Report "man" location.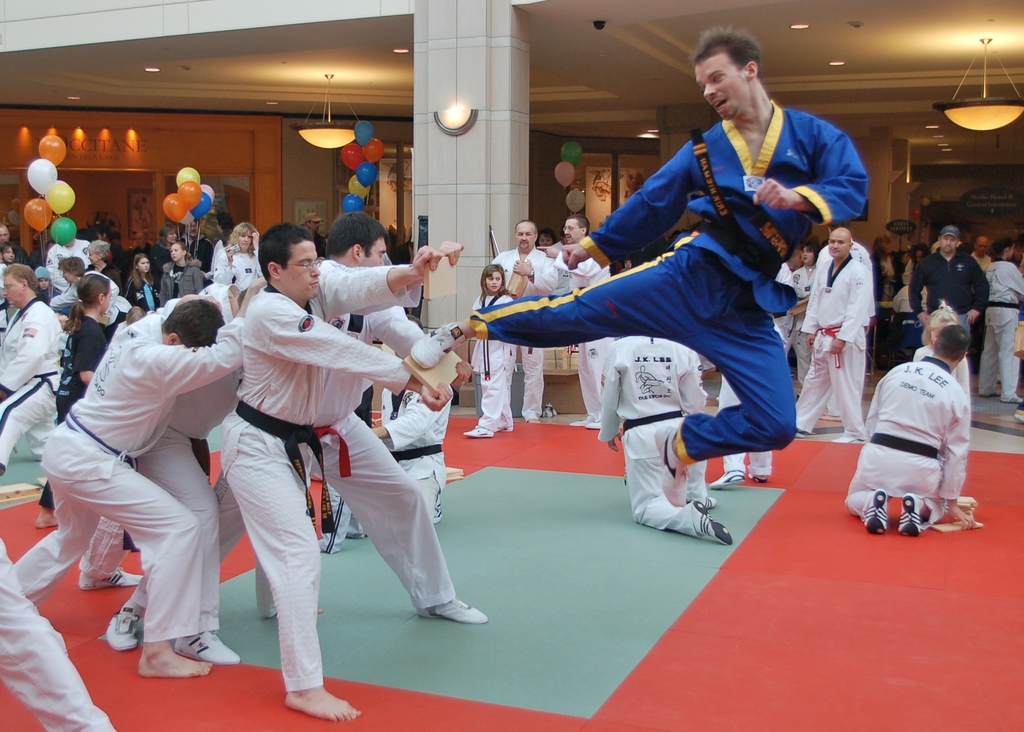
Report: {"left": 412, "top": 27, "right": 872, "bottom": 510}.
